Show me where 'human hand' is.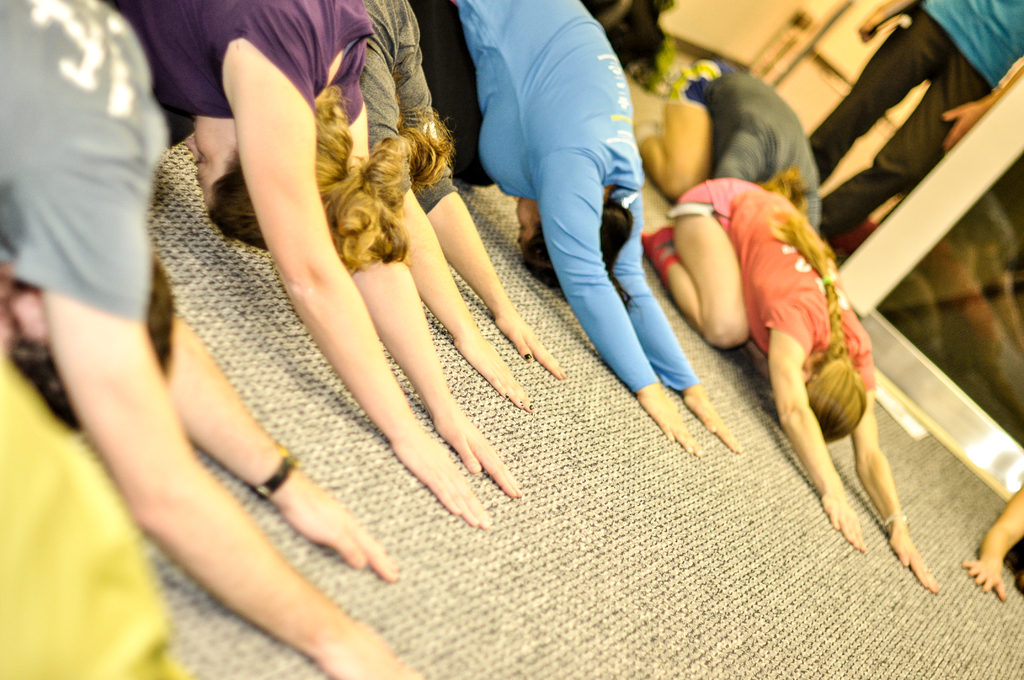
'human hand' is at x1=493 y1=306 x2=570 y2=382.
